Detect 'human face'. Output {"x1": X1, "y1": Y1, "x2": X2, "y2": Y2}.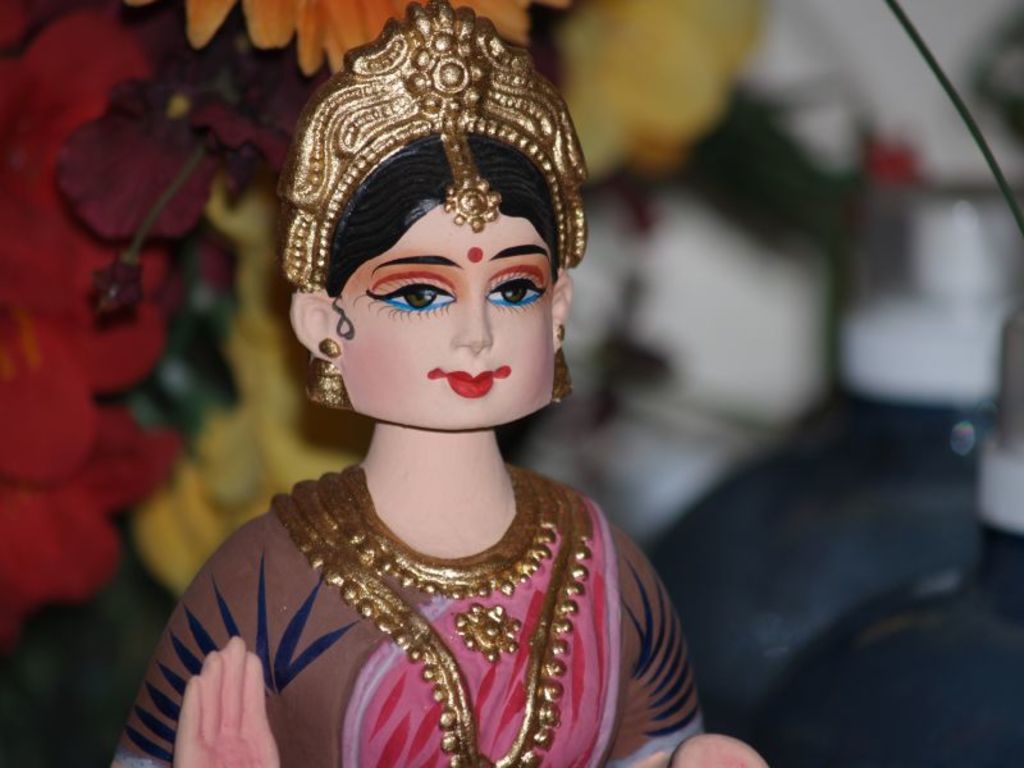
{"x1": 335, "y1": 204, "x2": 549, "y2": 430}.
